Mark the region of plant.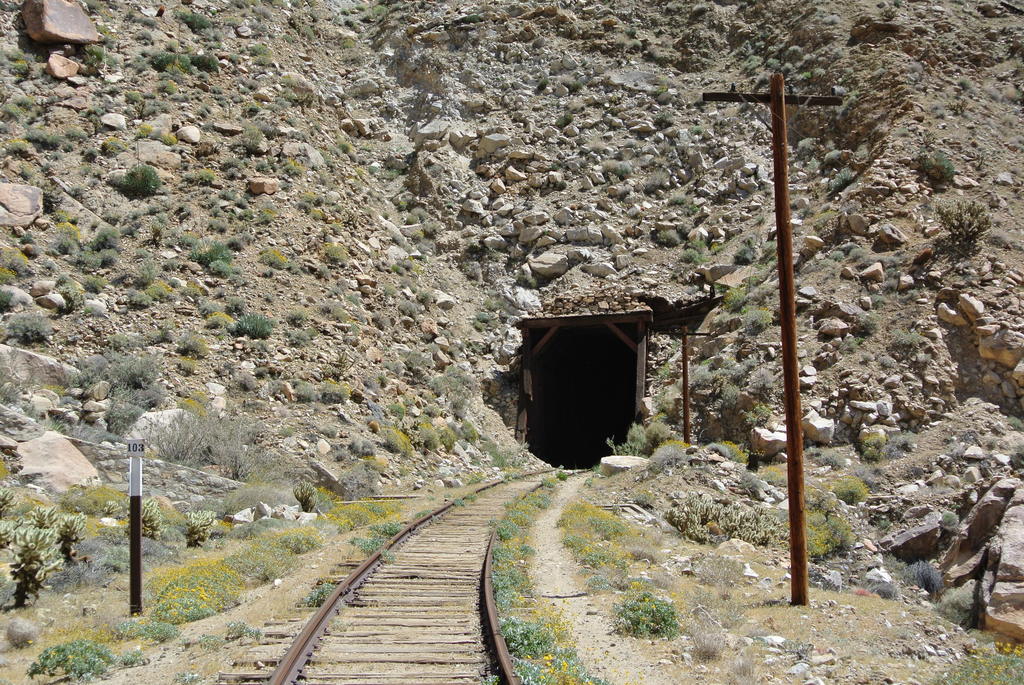
Region: BBox(1005, 413, 1023, 433).
